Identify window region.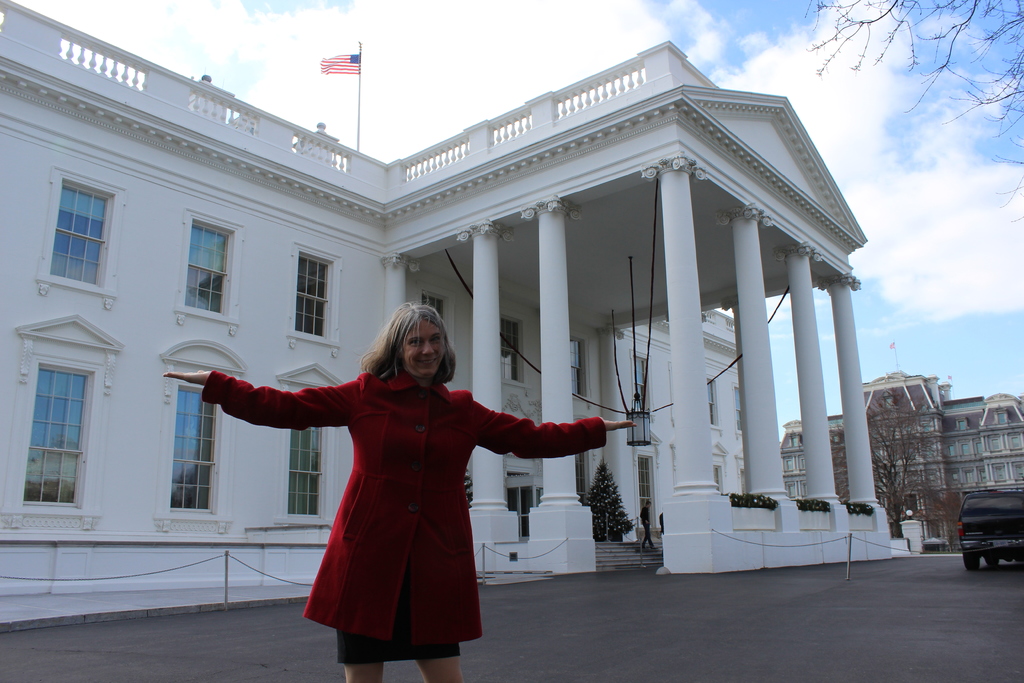
Region: bbox=(175, 216, 228, 313).
